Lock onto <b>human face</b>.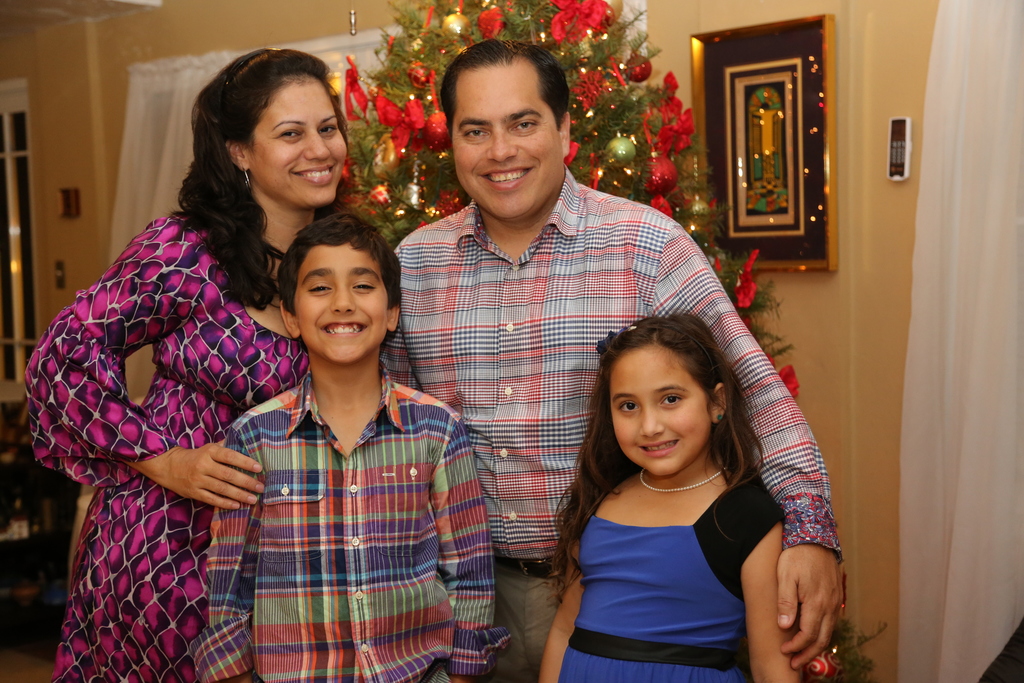
Locked: [x1=449, y1=68, x2=563, y2=218].
